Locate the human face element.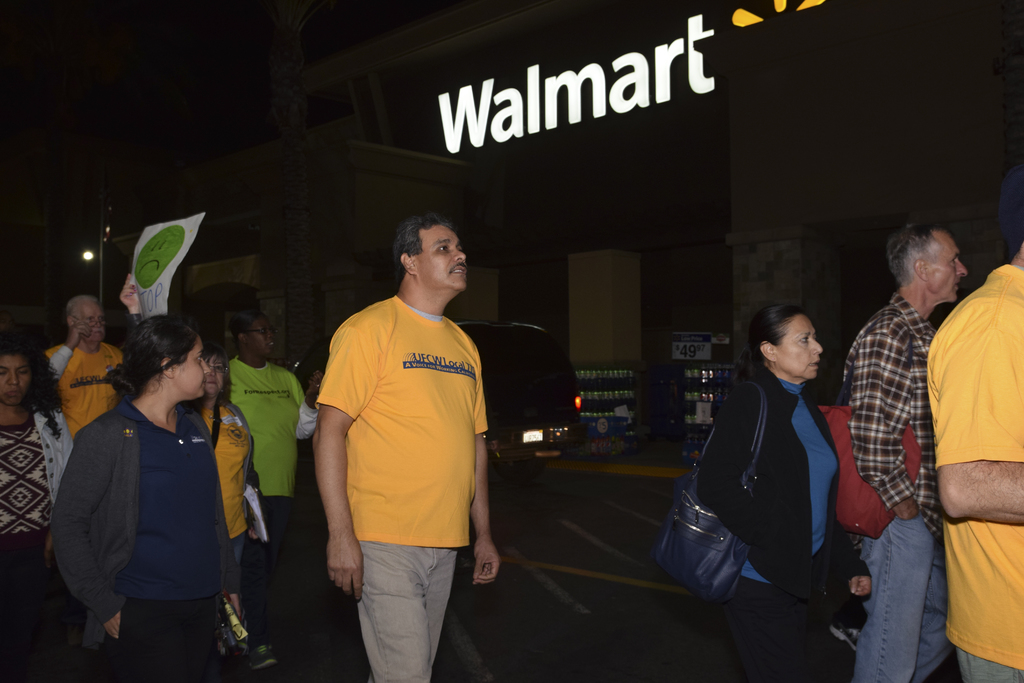
Element bbox: bbox=(83, 304, 107, 341).
